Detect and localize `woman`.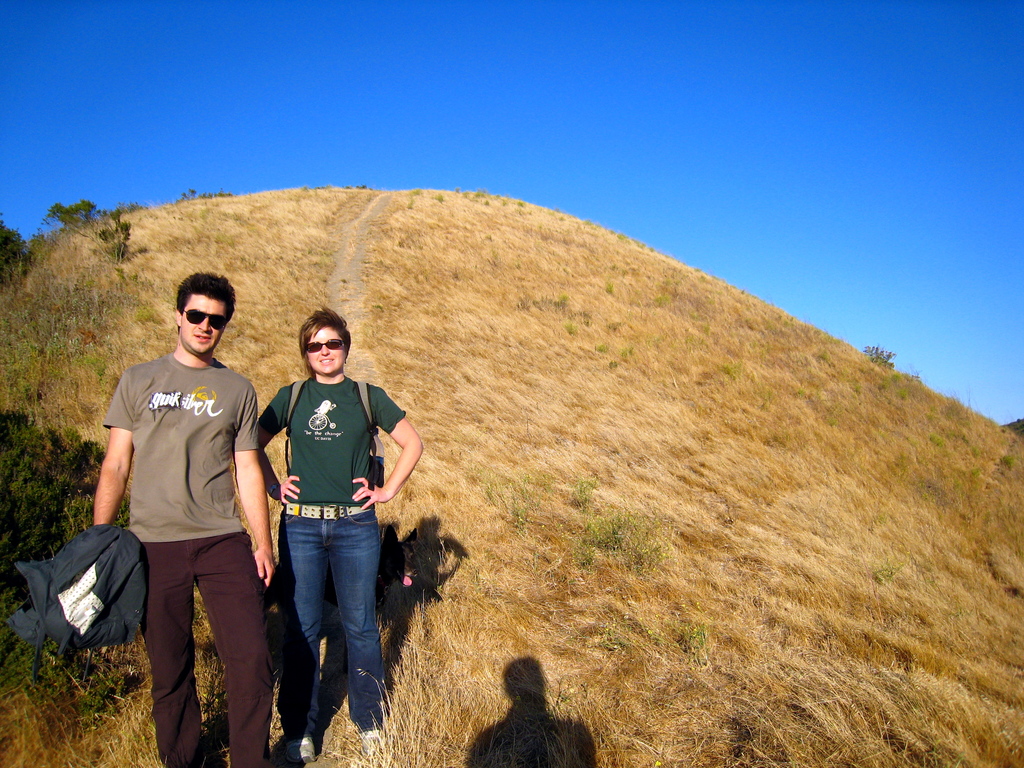
Localized at l=262, t=307, r=420, b=762.
